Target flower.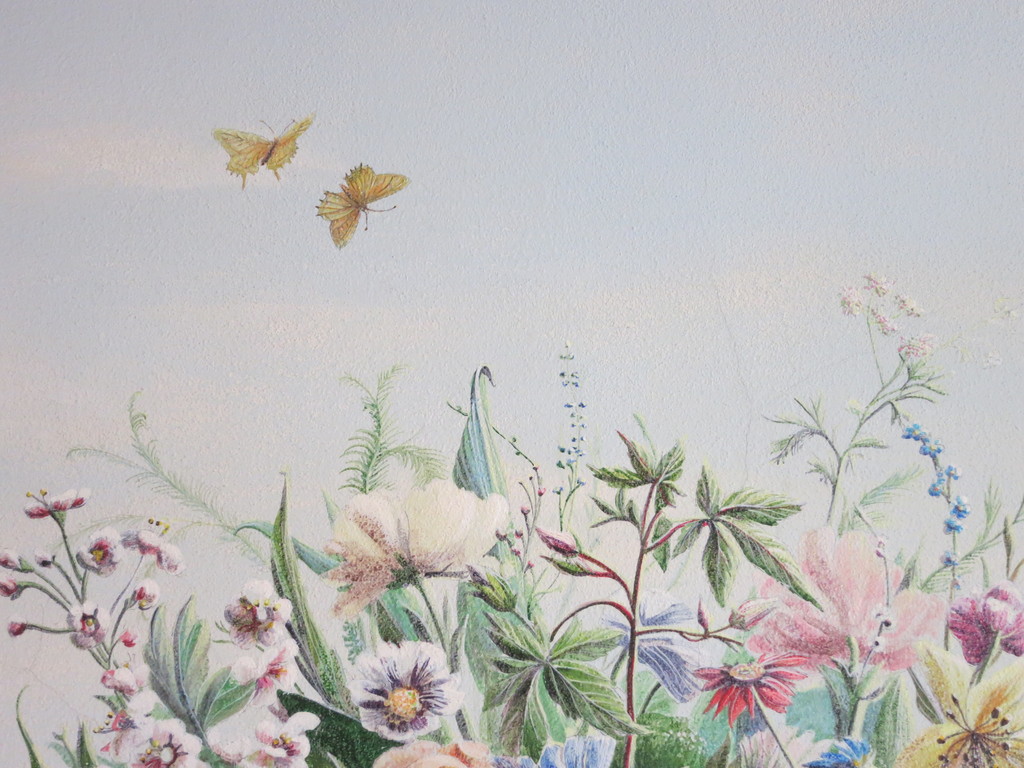
Target region: (left=76, top=529, right=120, bottom=580).
